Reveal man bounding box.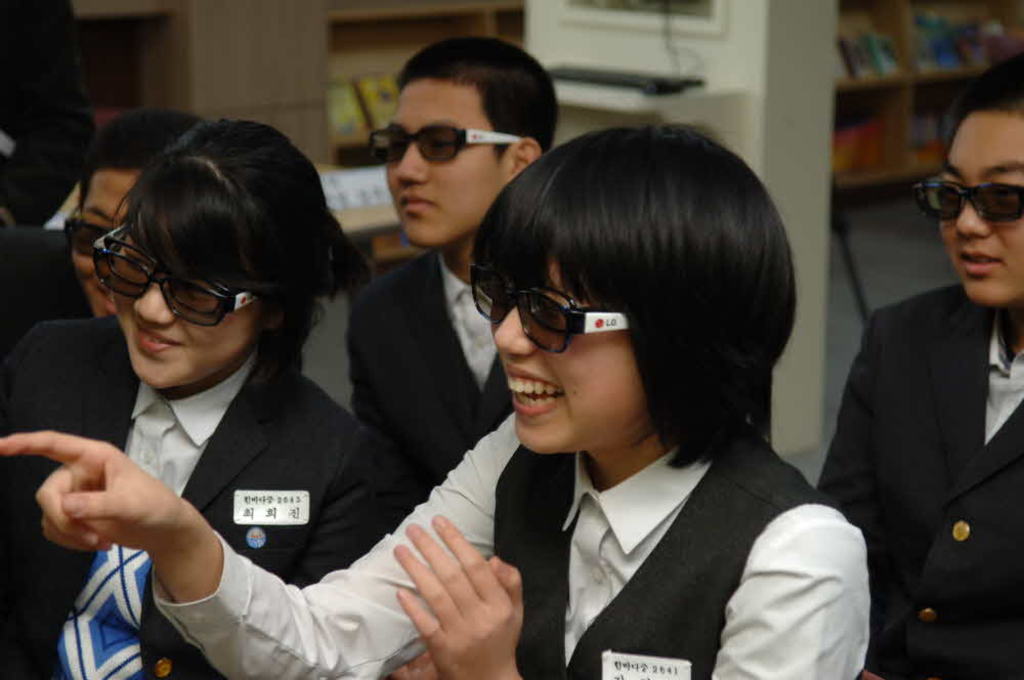
Revealed: {"x1": 0, "y1": 108, "x2": 207, "y2": 324}.
